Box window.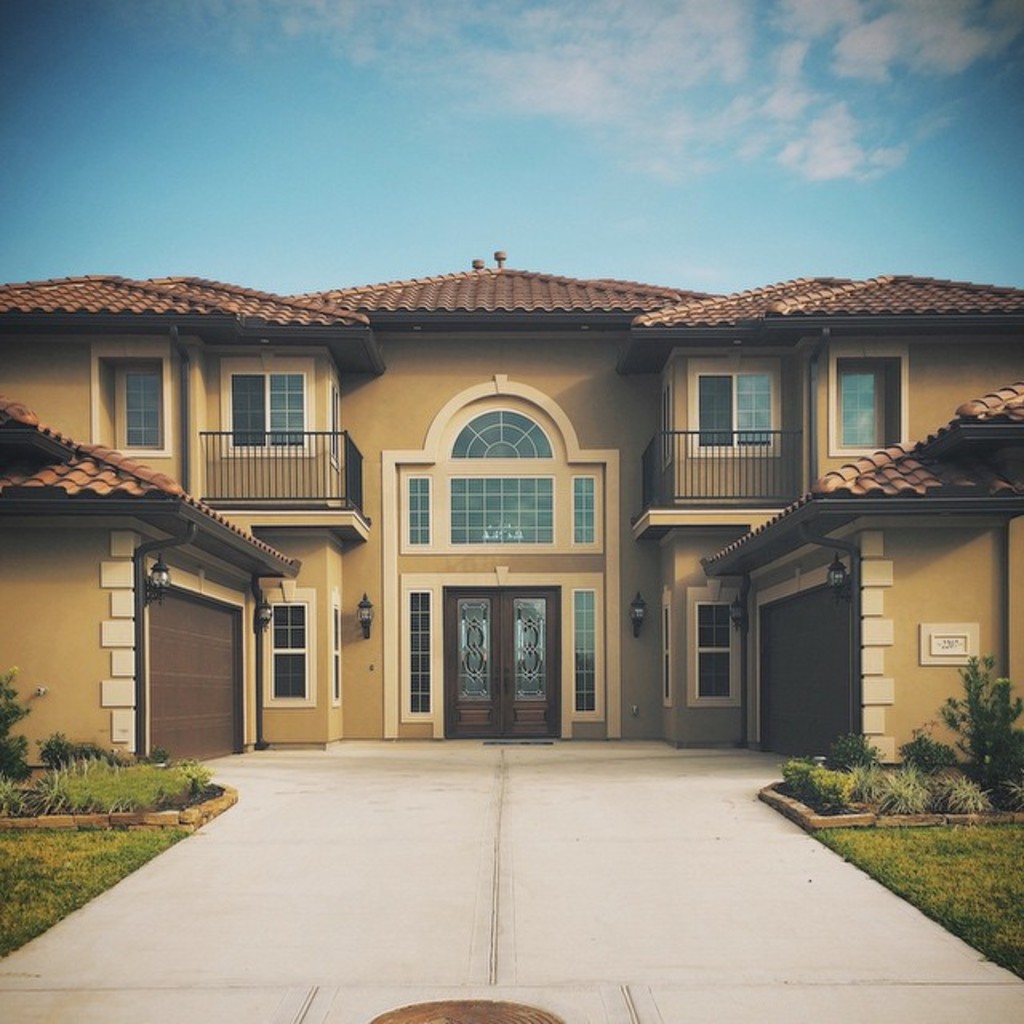
detection(691, 360, 784, 454).
